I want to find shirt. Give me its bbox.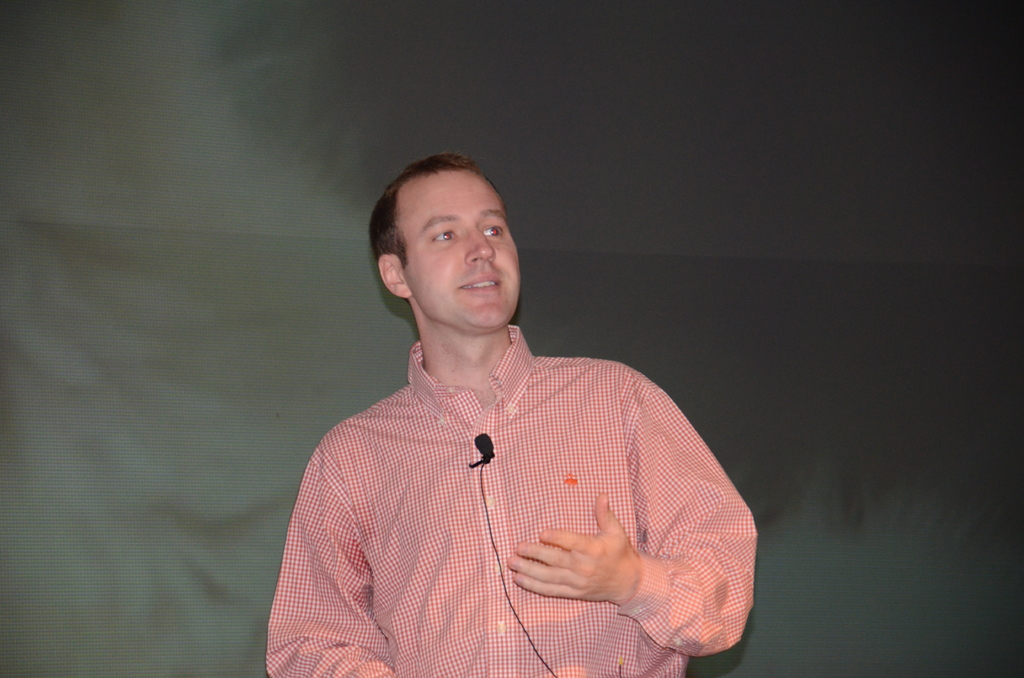
277 304 756 672.
